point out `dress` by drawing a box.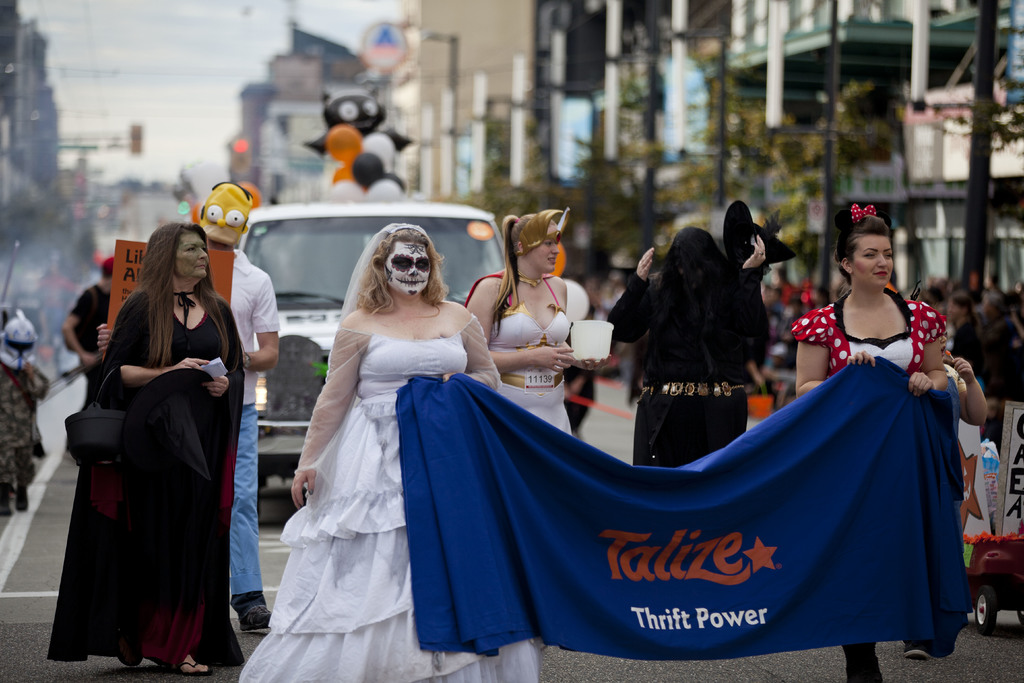
left=228, top=314, right=541, bottom=682.
